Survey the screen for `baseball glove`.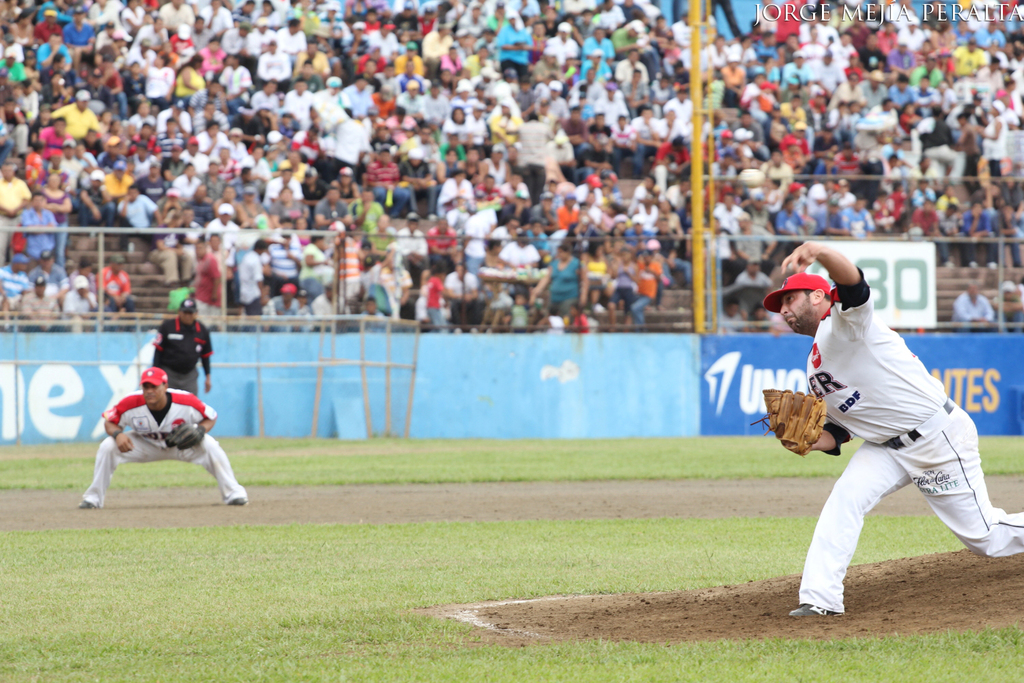
Survey found: (164,421,207,449).
